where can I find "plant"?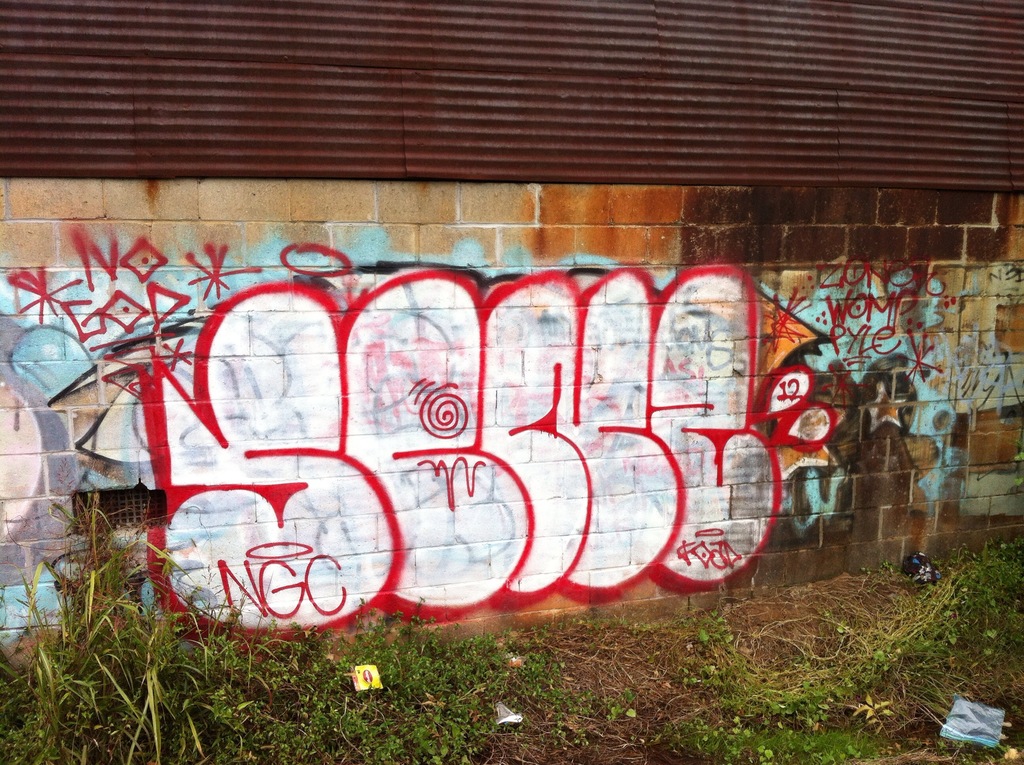
You can find it at l=5, t=486, r=253, b=764.
